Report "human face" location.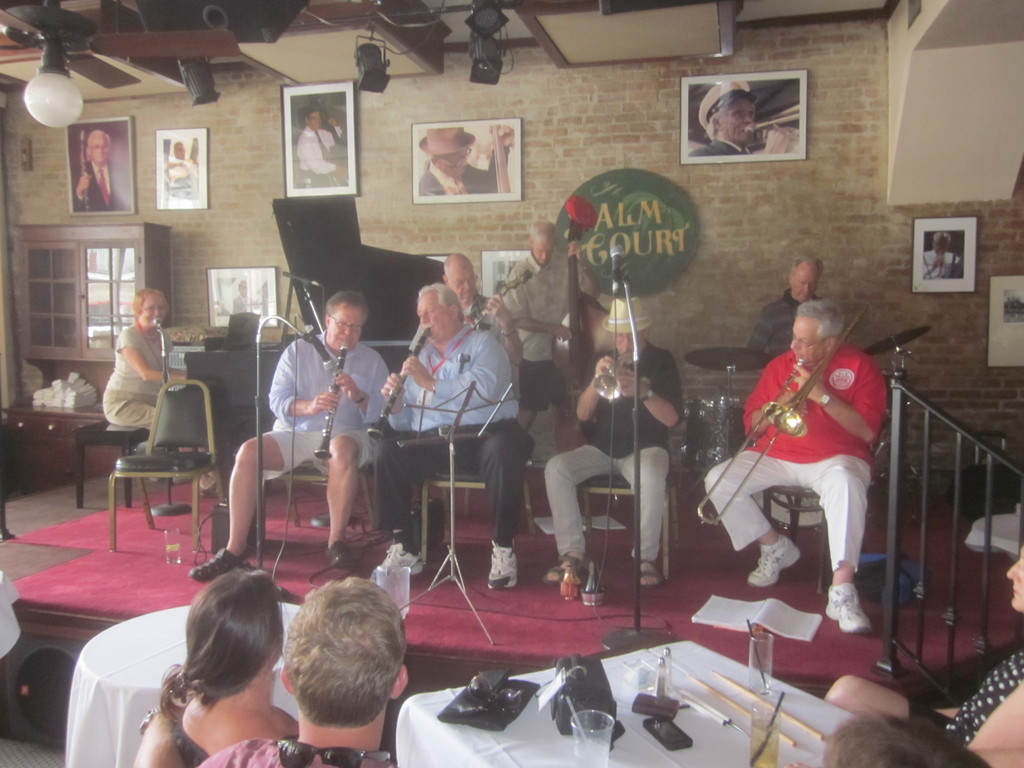
Report: (1008, 545, 1023, 612).
